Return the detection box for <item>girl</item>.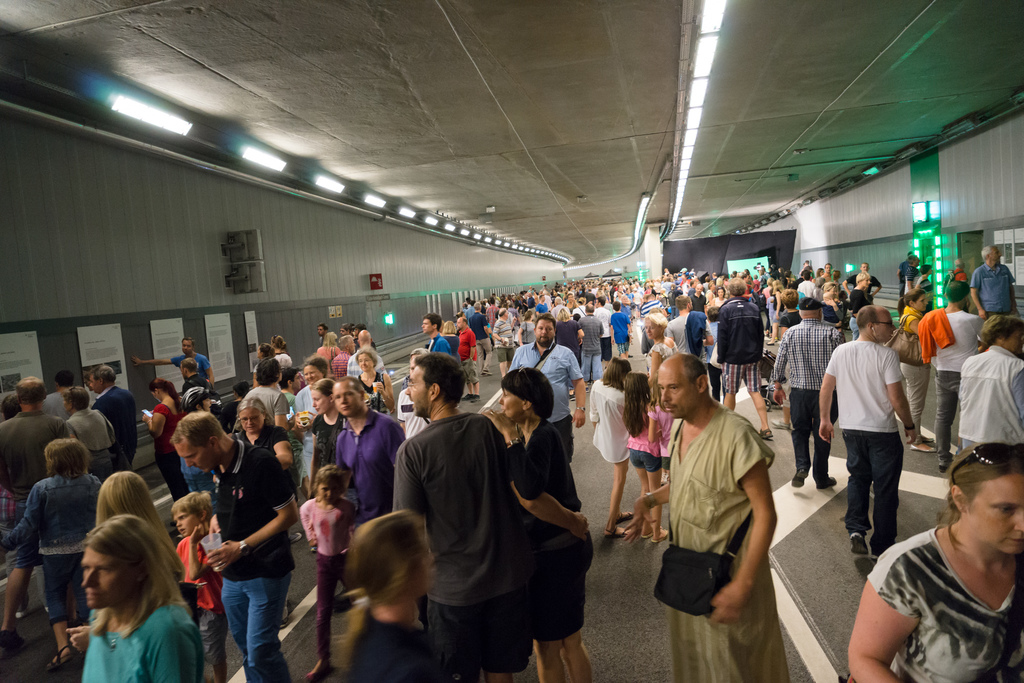
[298,462,355,680].
